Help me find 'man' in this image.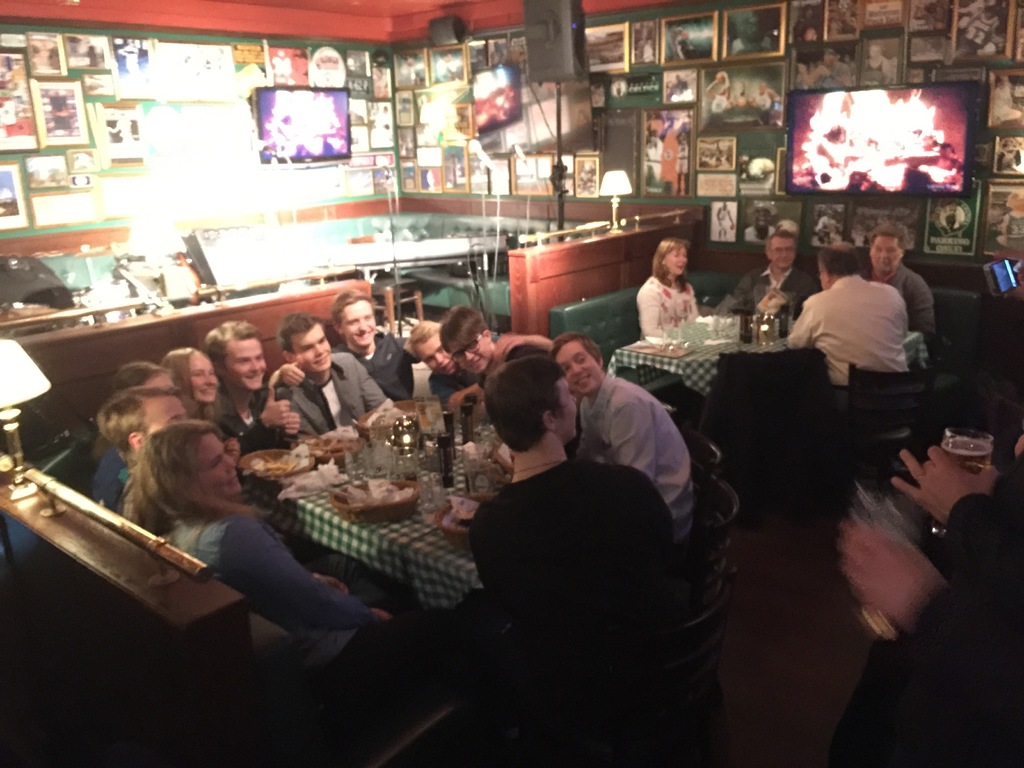
Found it: region(332, 285, 430, 395).
